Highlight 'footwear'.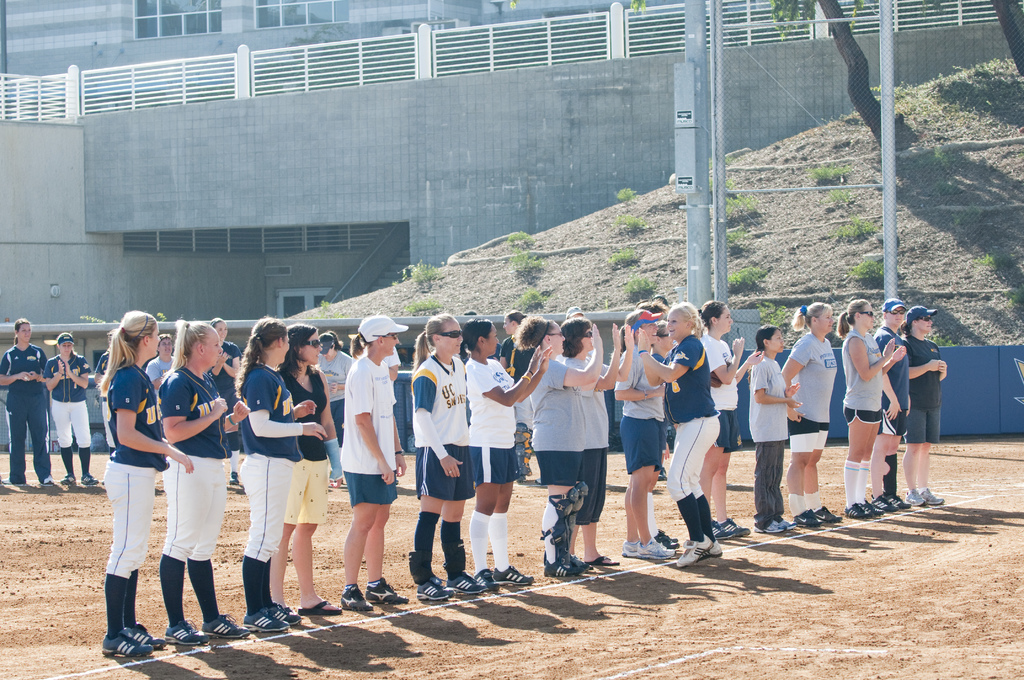
Highlighted region: bbox(871, 495, 901, 512).
